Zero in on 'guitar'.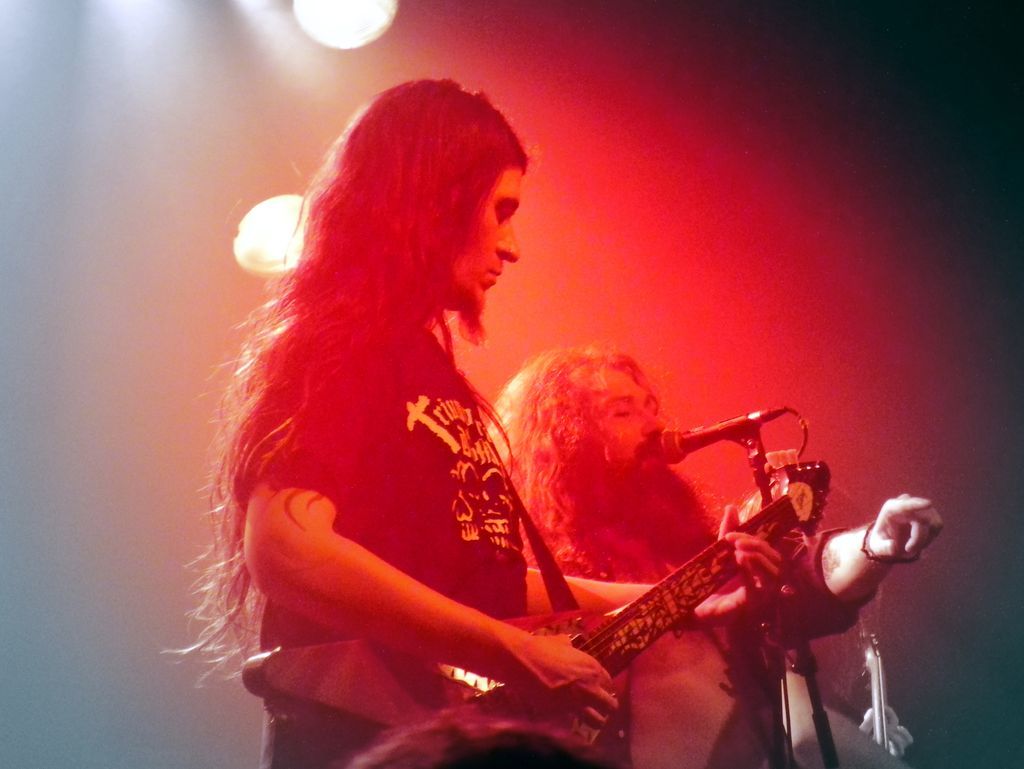
Zeroed in: box(391, 437, 870, 767).
